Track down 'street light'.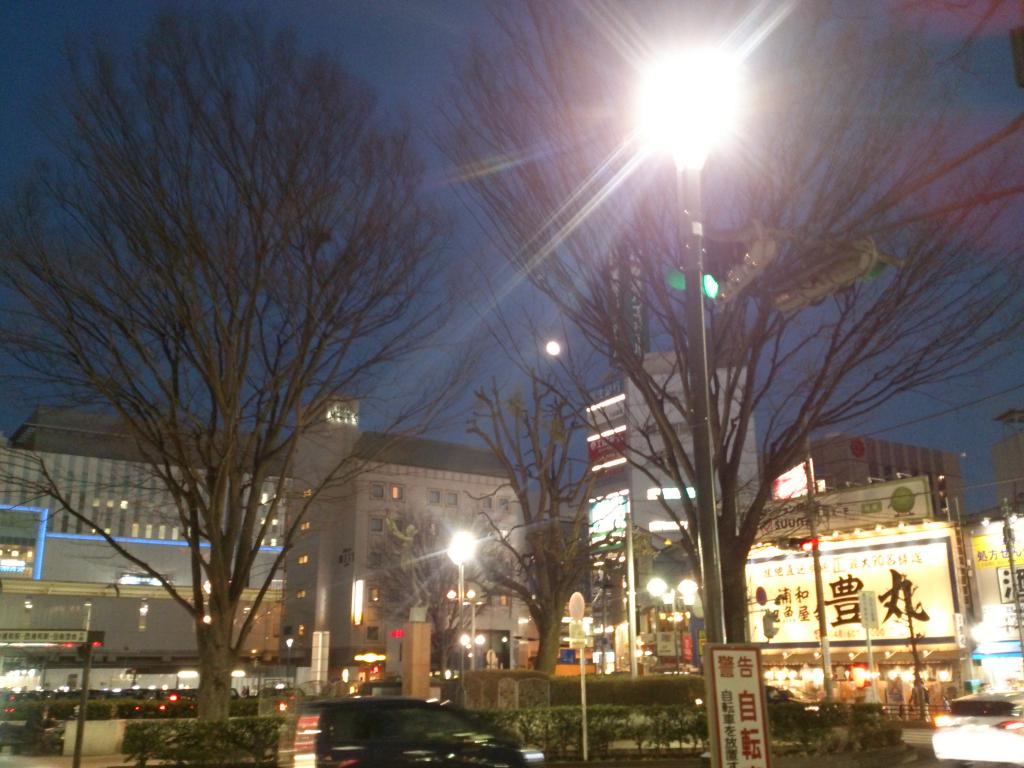
Tracked to select_region(636, 38, 739, 644).
